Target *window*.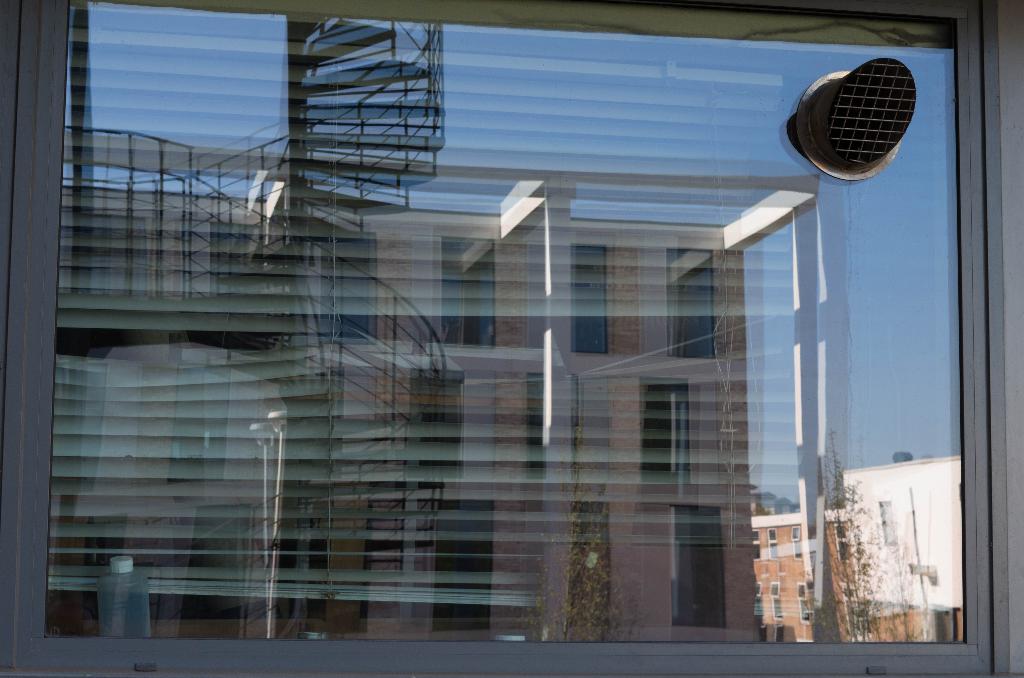
Target region: [673,506,731,643].
